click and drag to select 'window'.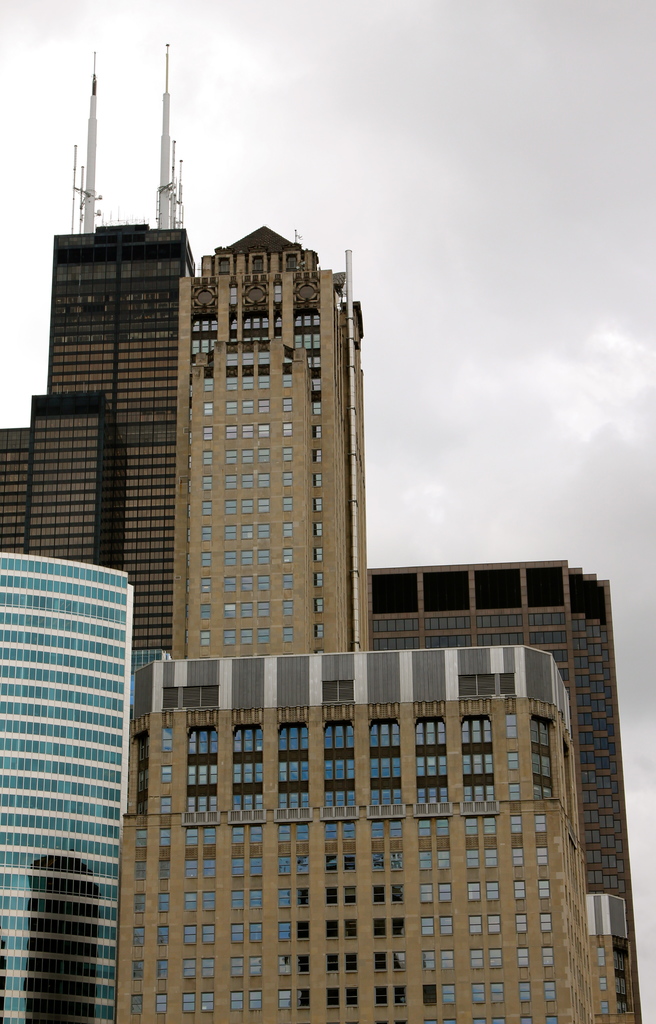
Selection: locate(249, 522, 256, 536).
